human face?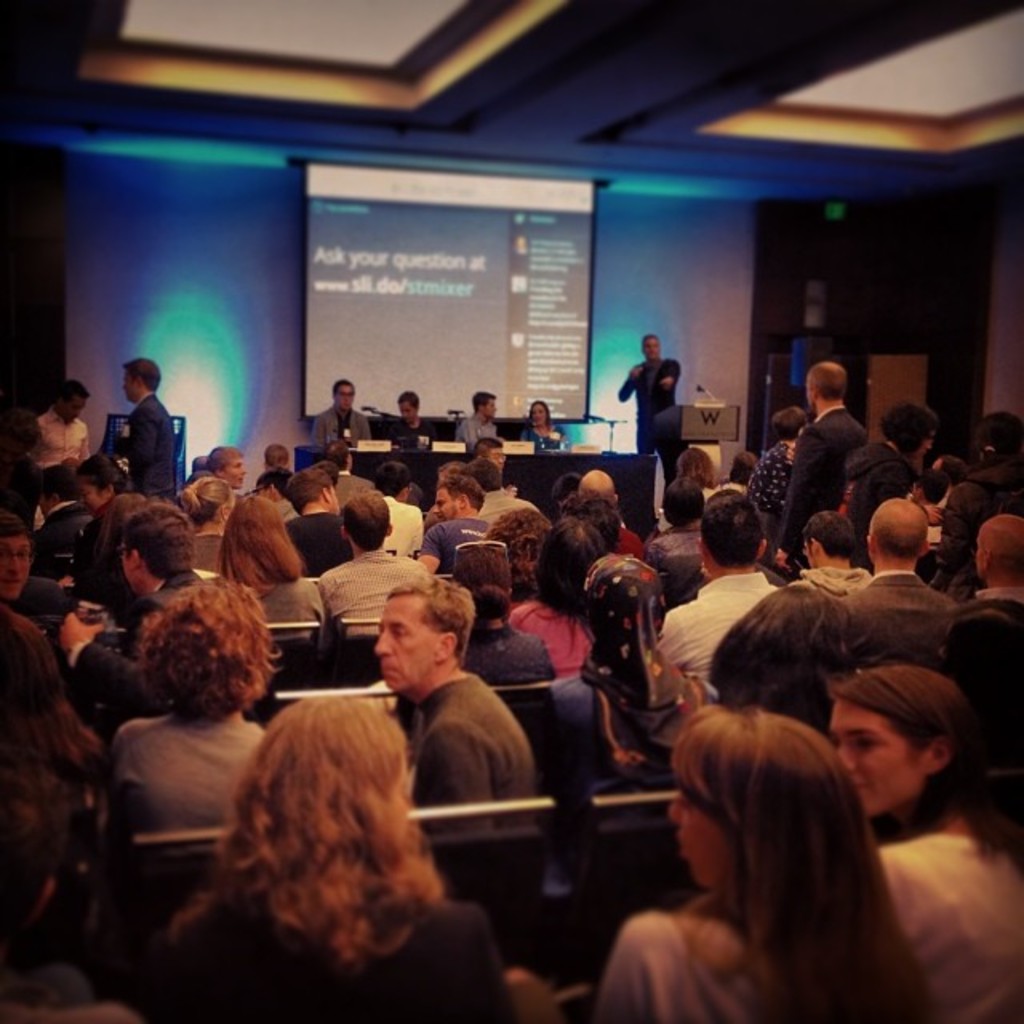
{"left": 373, "top": 597, "right": 442, "bottom": 693}
